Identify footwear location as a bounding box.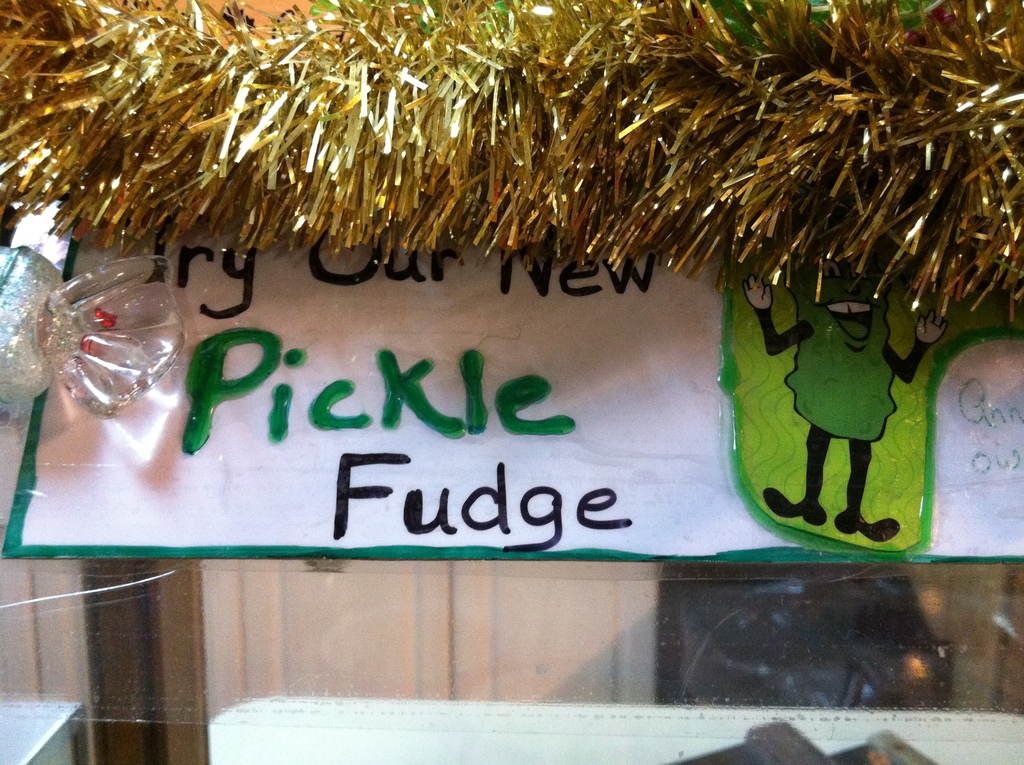
(x1=756, y1=490, x2=830, y2=530).
